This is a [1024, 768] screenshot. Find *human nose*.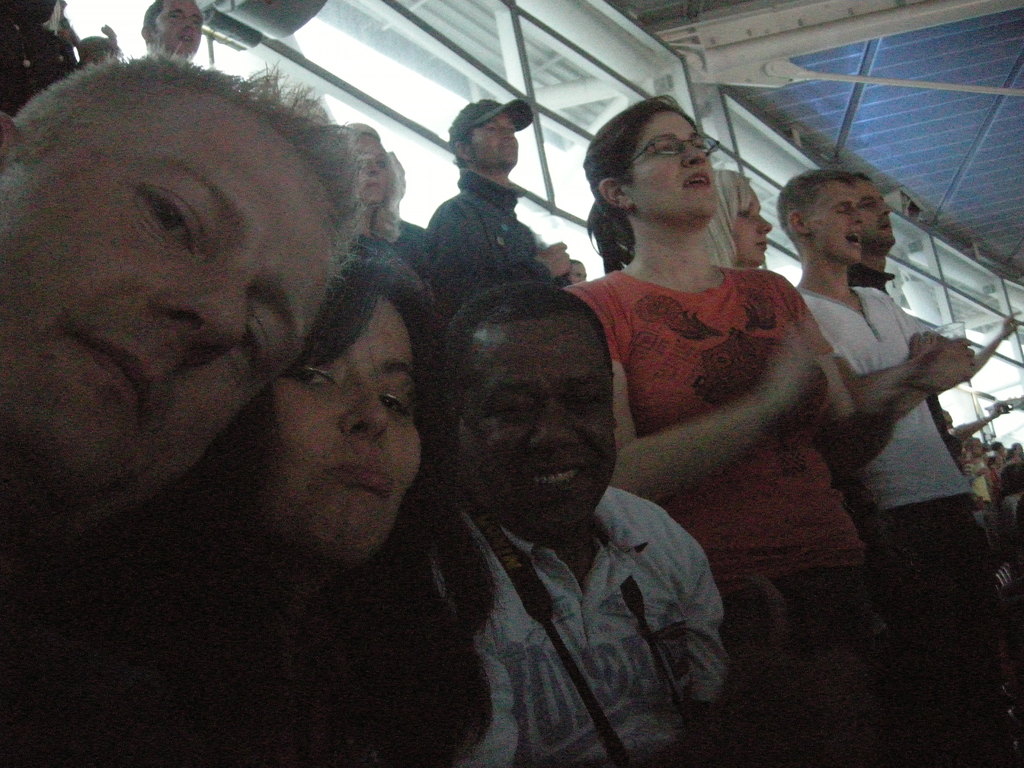
Bounding box: pyautogui.locateOnScreen(341, 378, 387, 444).
